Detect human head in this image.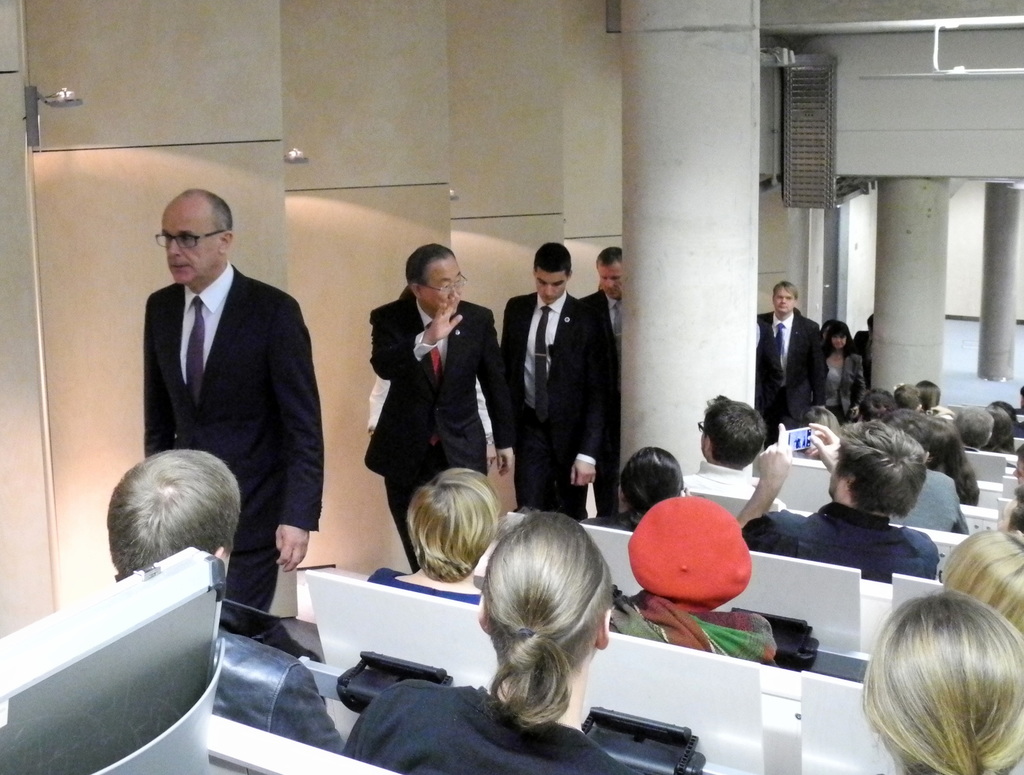
Detection: l=859, t=586, r=1023, b=774.
